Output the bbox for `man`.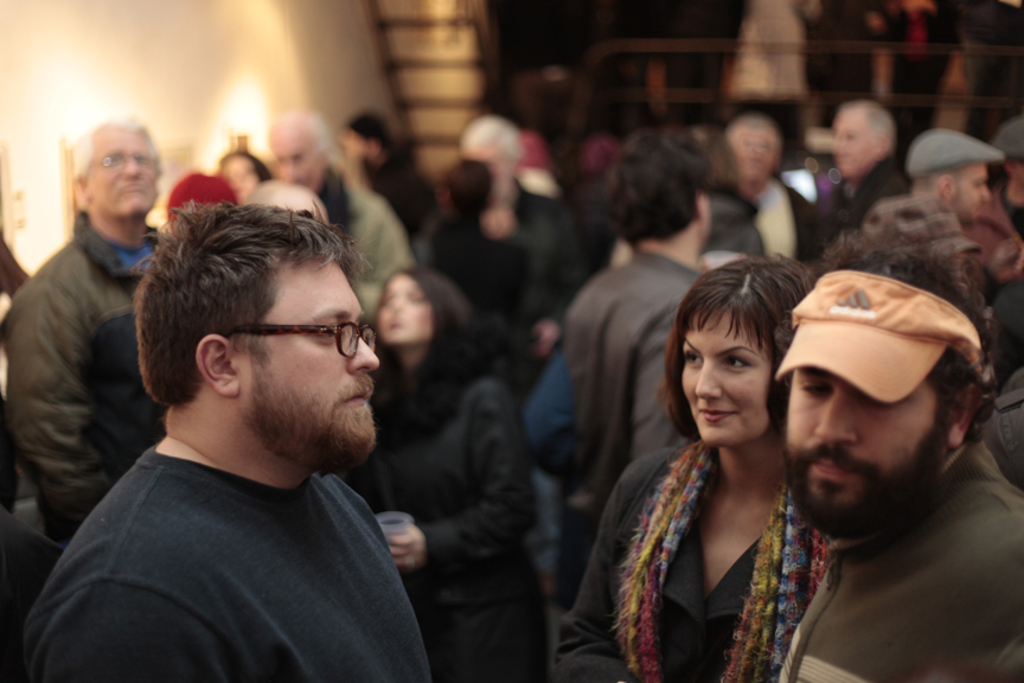
<box>826,102,909,237</box>.
